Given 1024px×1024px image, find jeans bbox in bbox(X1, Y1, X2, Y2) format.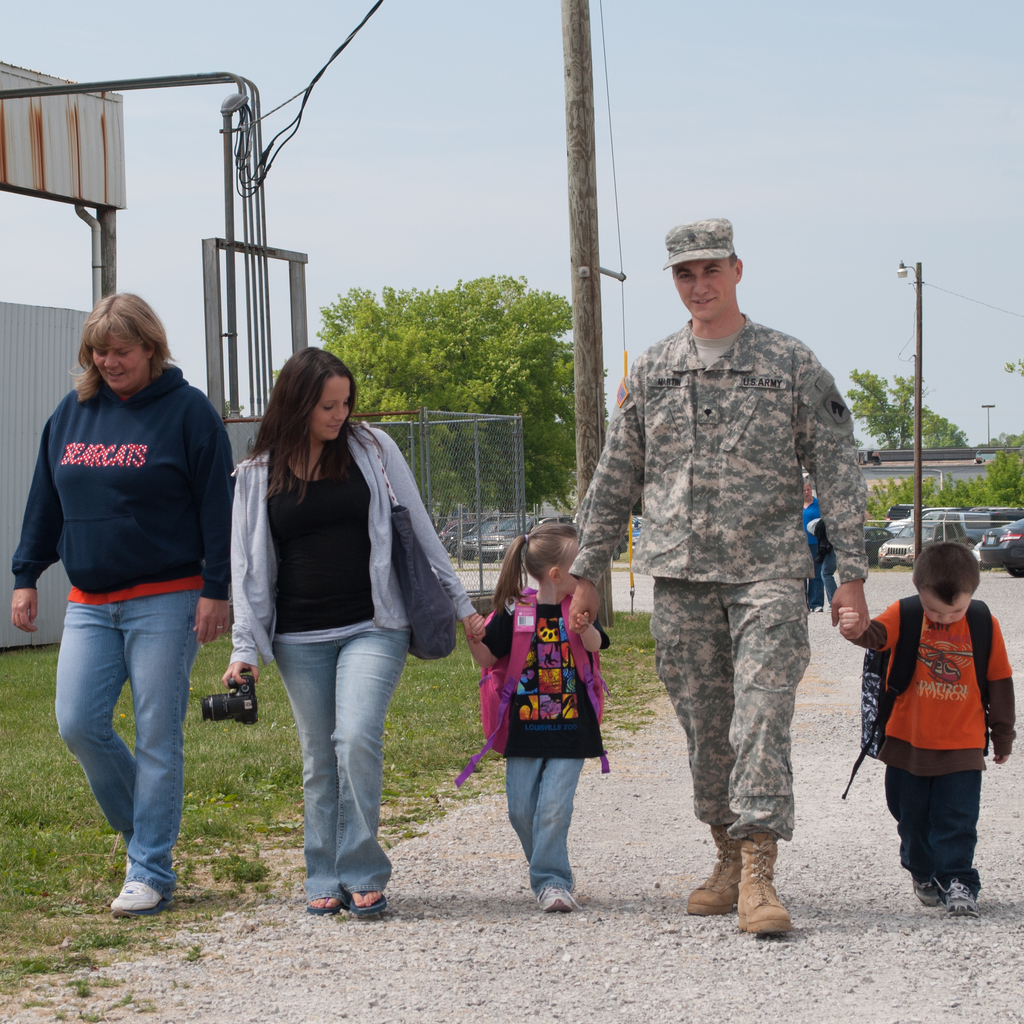
bbox(488, 752, 586, 899).
